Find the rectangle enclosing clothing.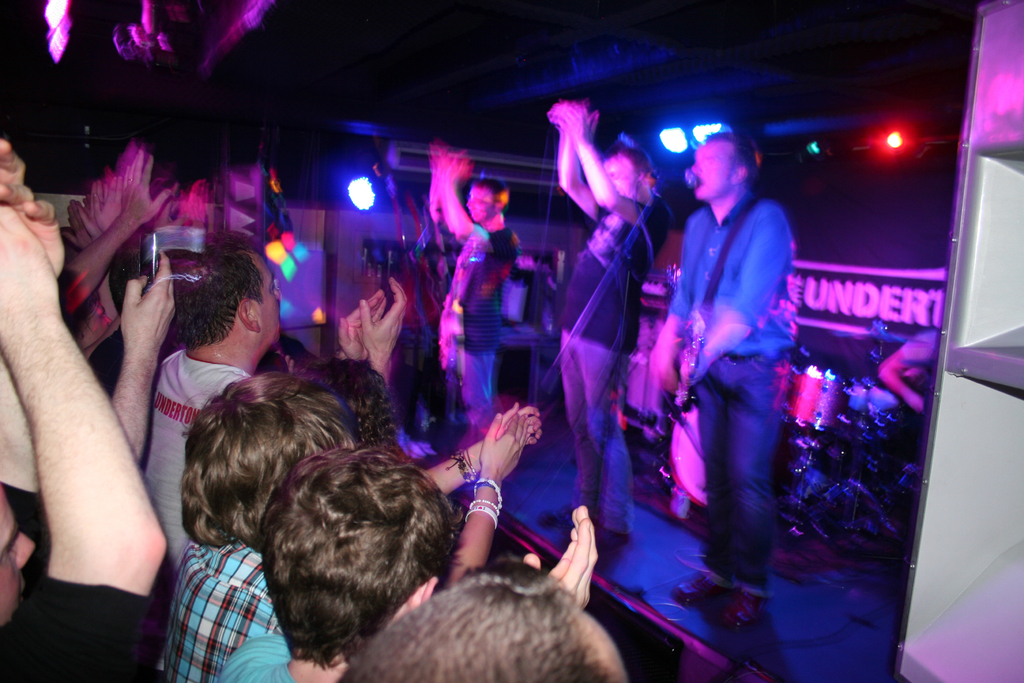
bbox=(0, 479, 155, 682).
